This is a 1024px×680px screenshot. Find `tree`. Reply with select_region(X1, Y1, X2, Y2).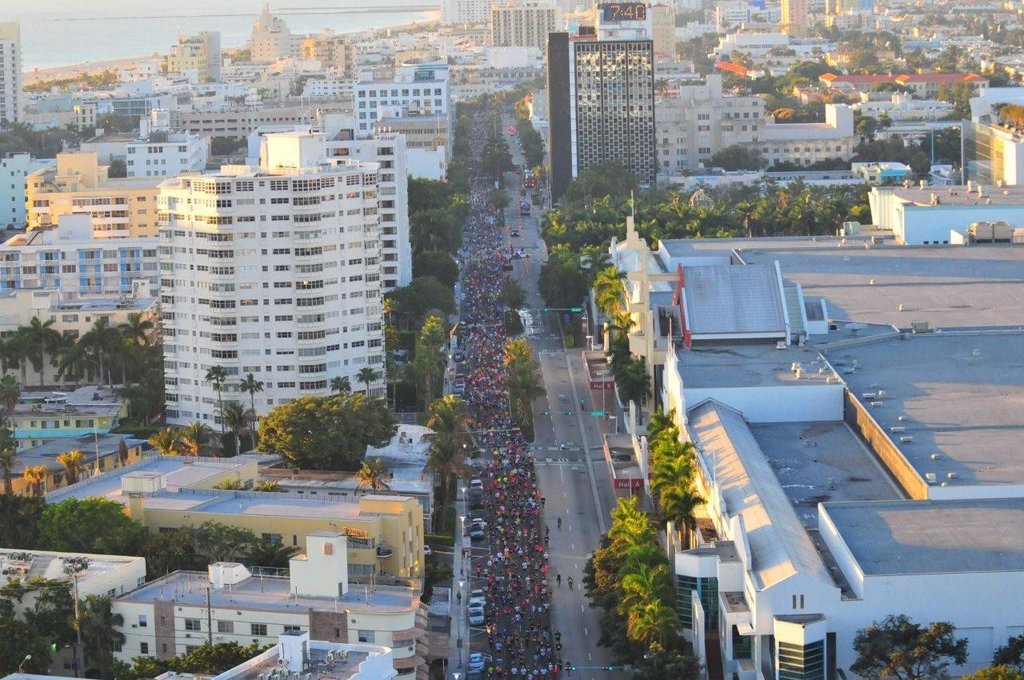
select_region(0, 114, 65, 162).
